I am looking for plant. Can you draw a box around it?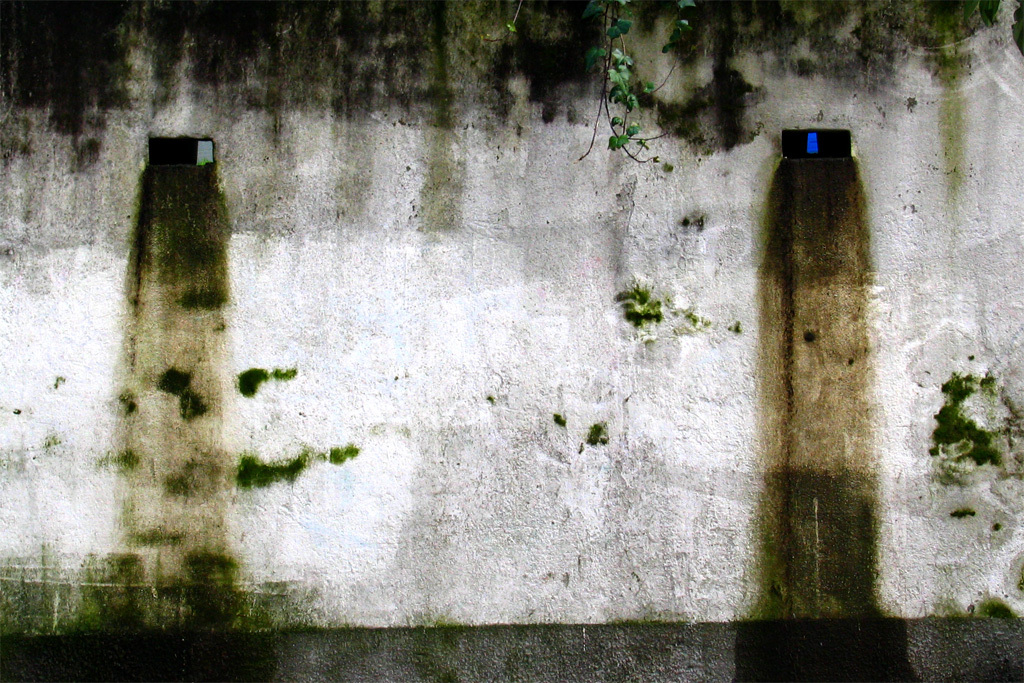
Sure, the bounding box is <box>920,366,1023,502</box>.
